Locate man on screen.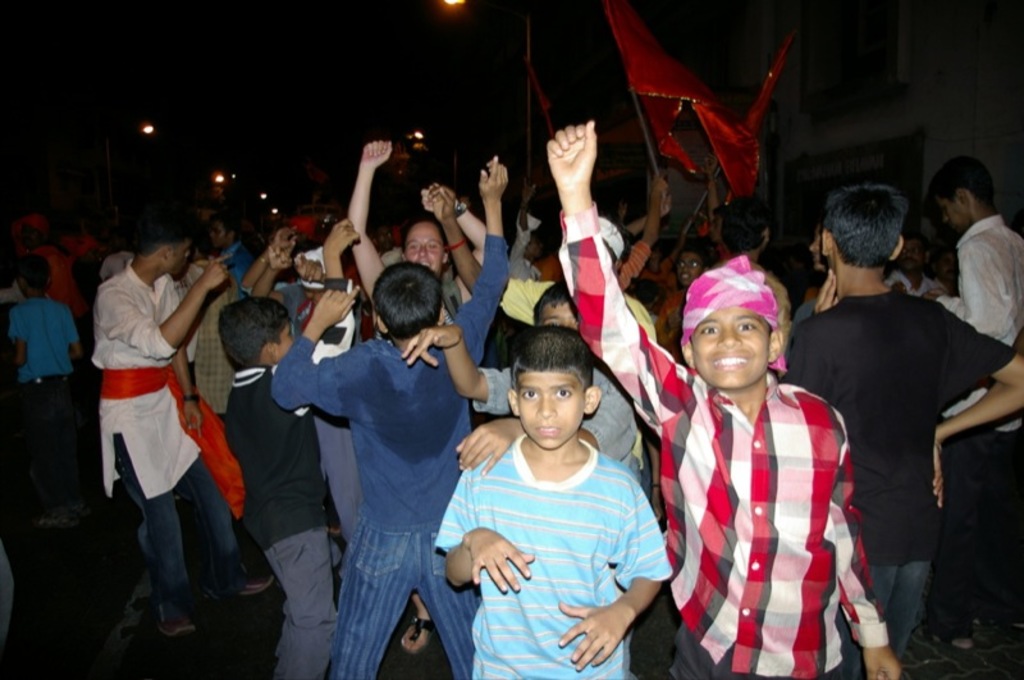
On screen at detection(797, 183, 993, 633).
